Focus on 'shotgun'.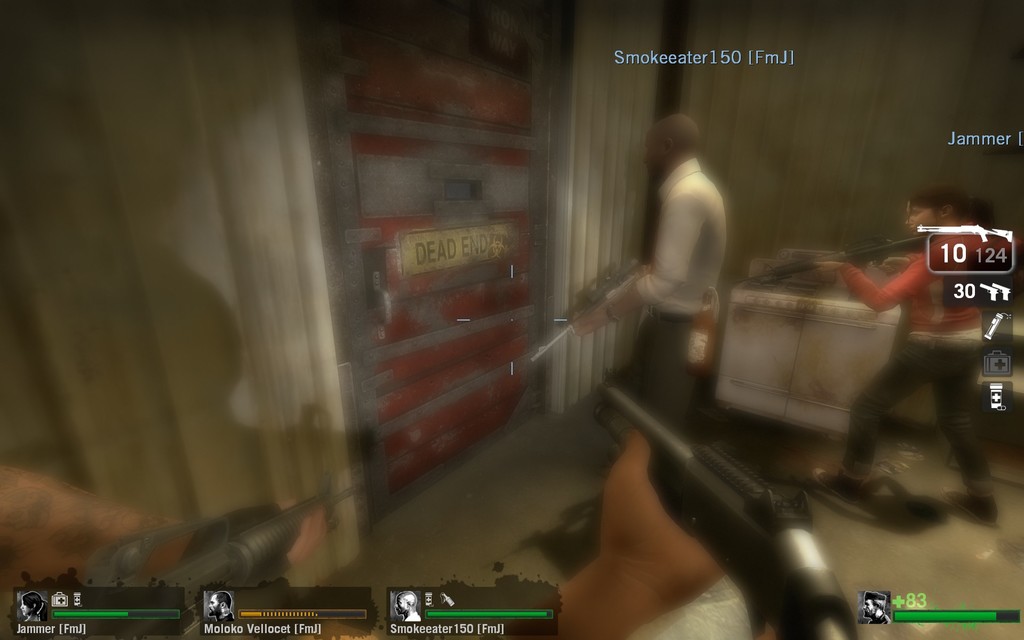
Focused at [744,234,928,296].
